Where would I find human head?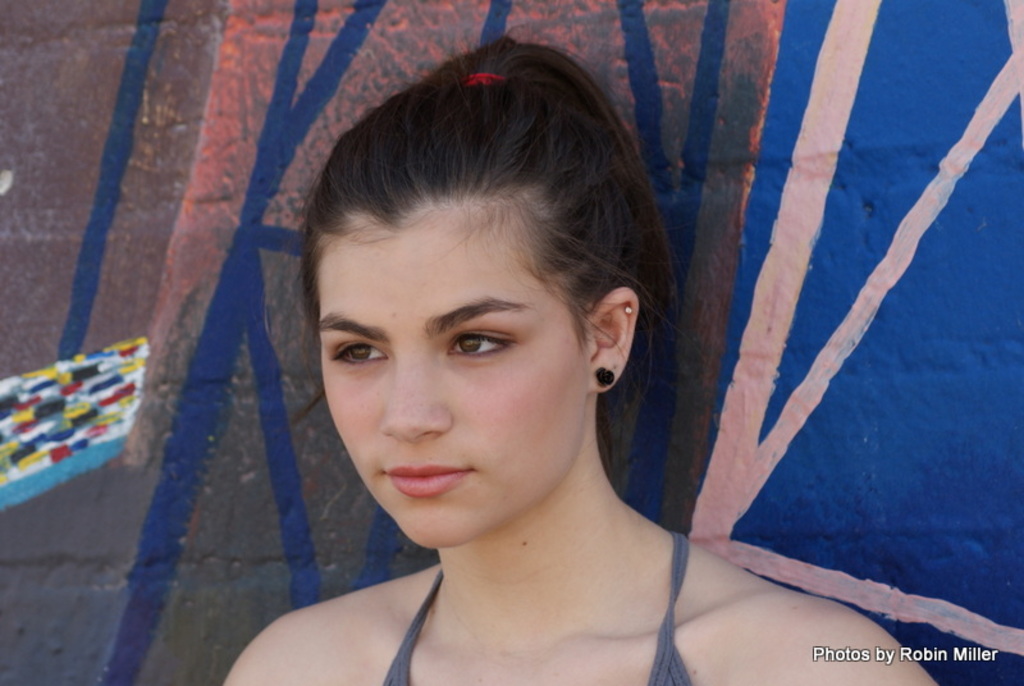
At l=285, t=32, r=662, b=534.
